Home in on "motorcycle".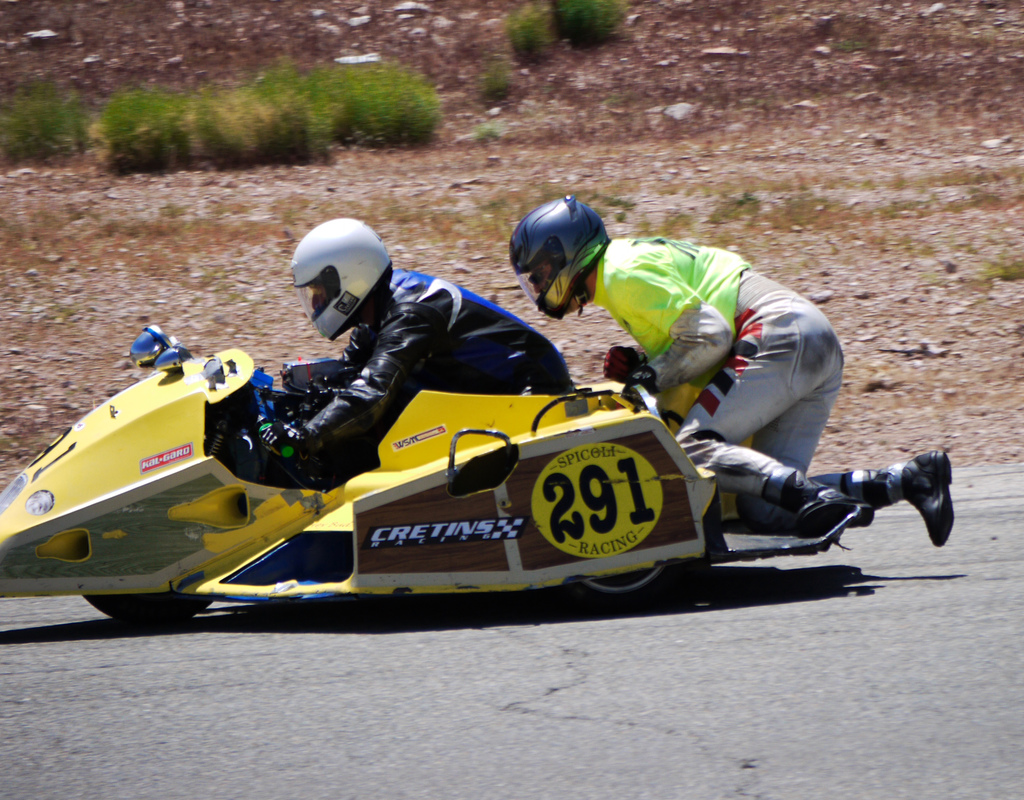
Homed in at select_region(45, 299, 806, 615).
